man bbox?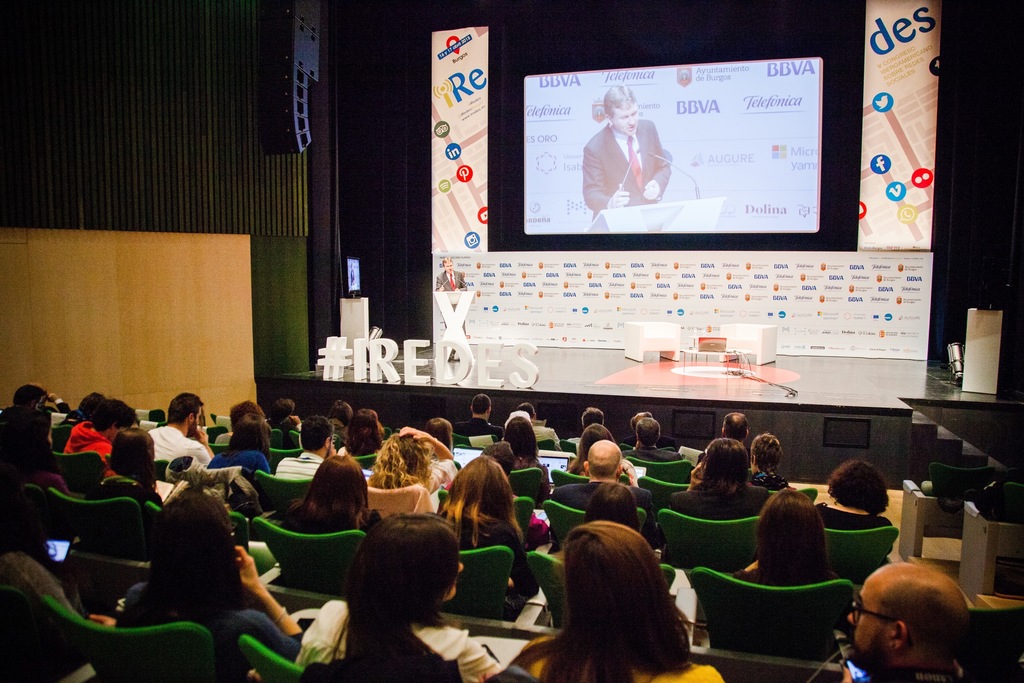
<region>824, 535, 1001, 682</region>
